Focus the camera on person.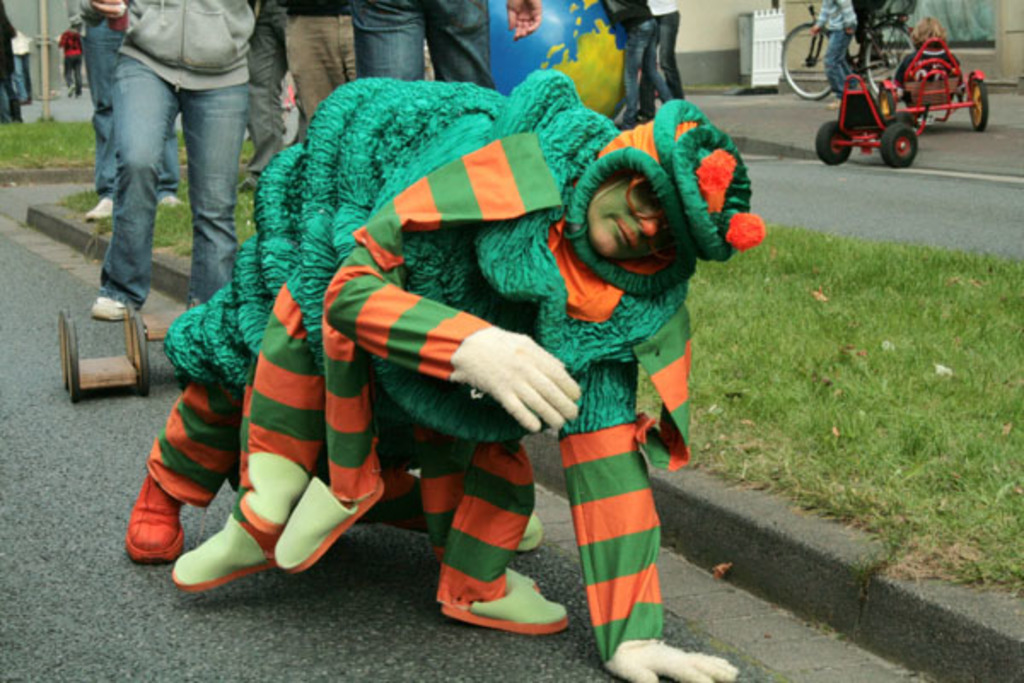
Focus region: 800/0/870/94.
